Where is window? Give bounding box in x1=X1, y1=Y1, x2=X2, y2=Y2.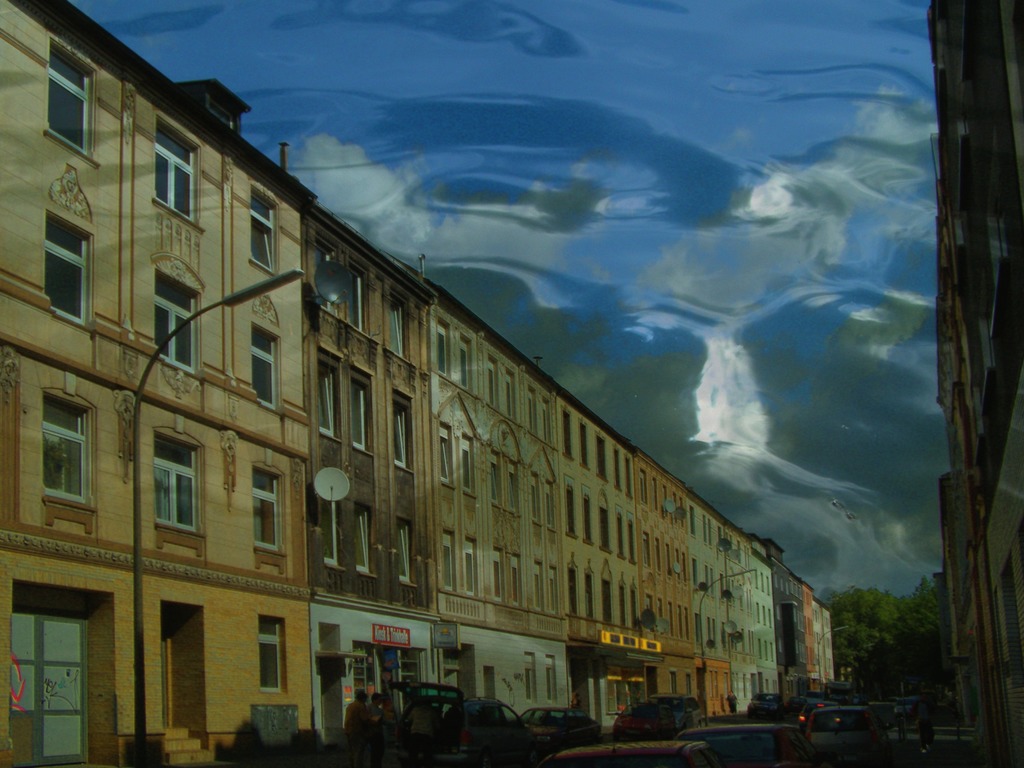
x1=440, y1=422, x2=455, y2=485.
